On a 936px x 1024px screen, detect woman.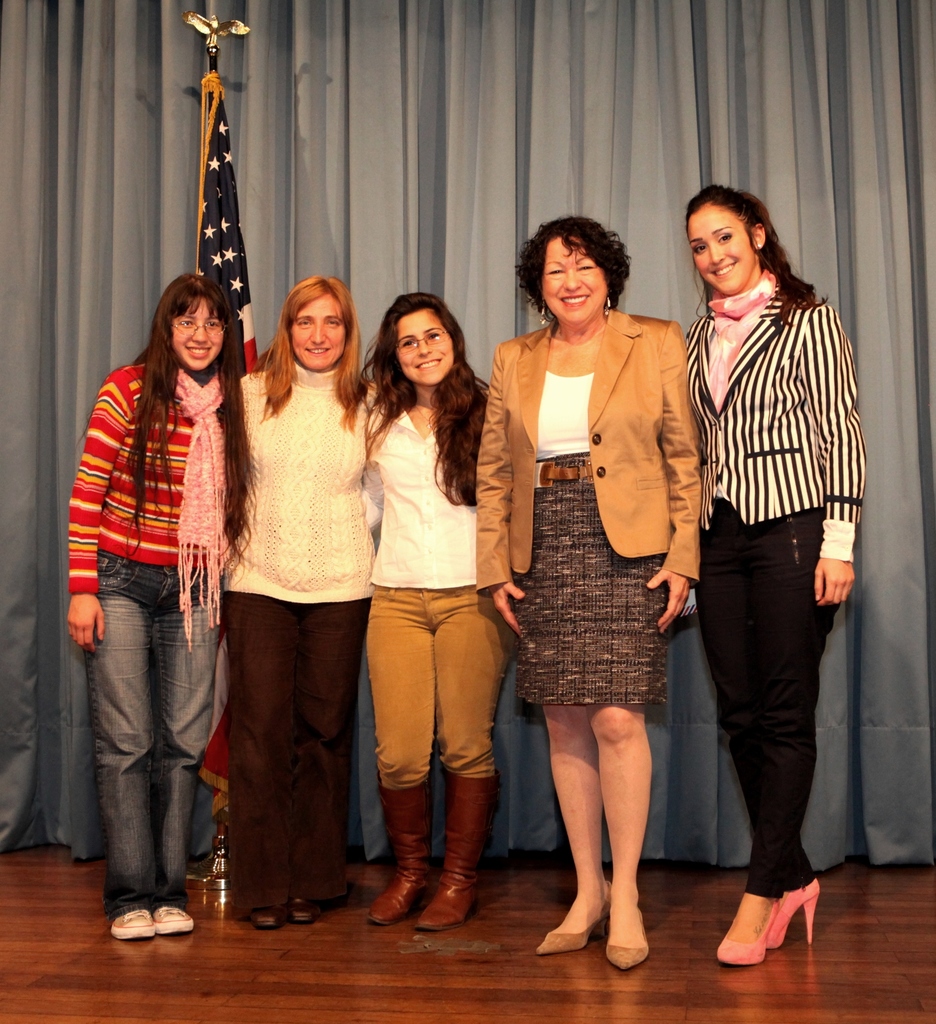
region(54, 267, 266, 940).
